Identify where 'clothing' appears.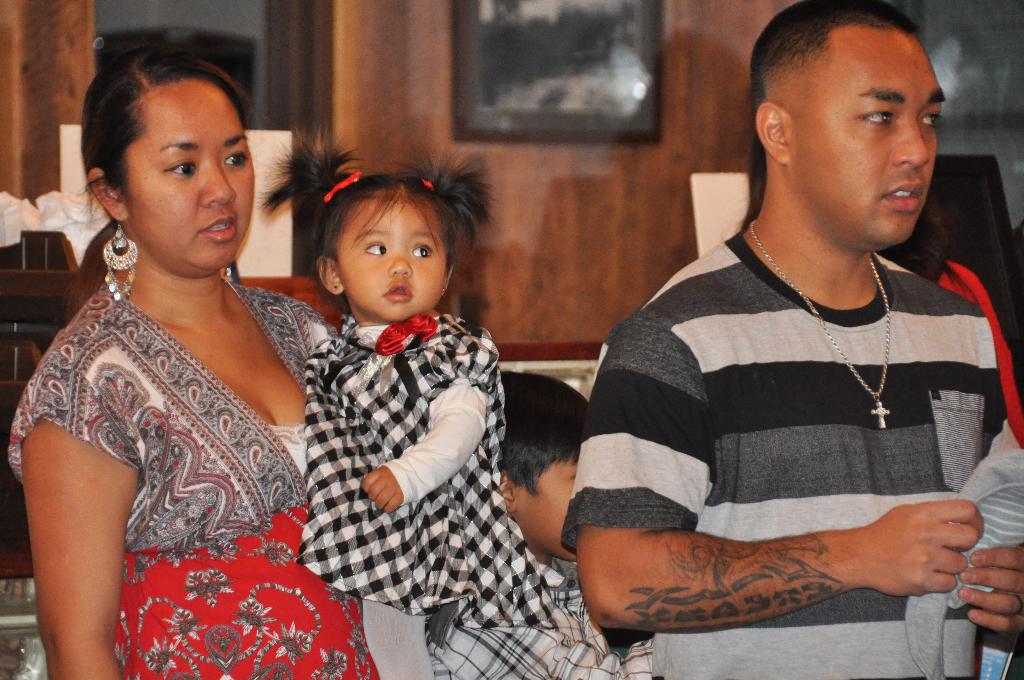
Appears at [x1=425, y1=547, x2=656, y2=679].
